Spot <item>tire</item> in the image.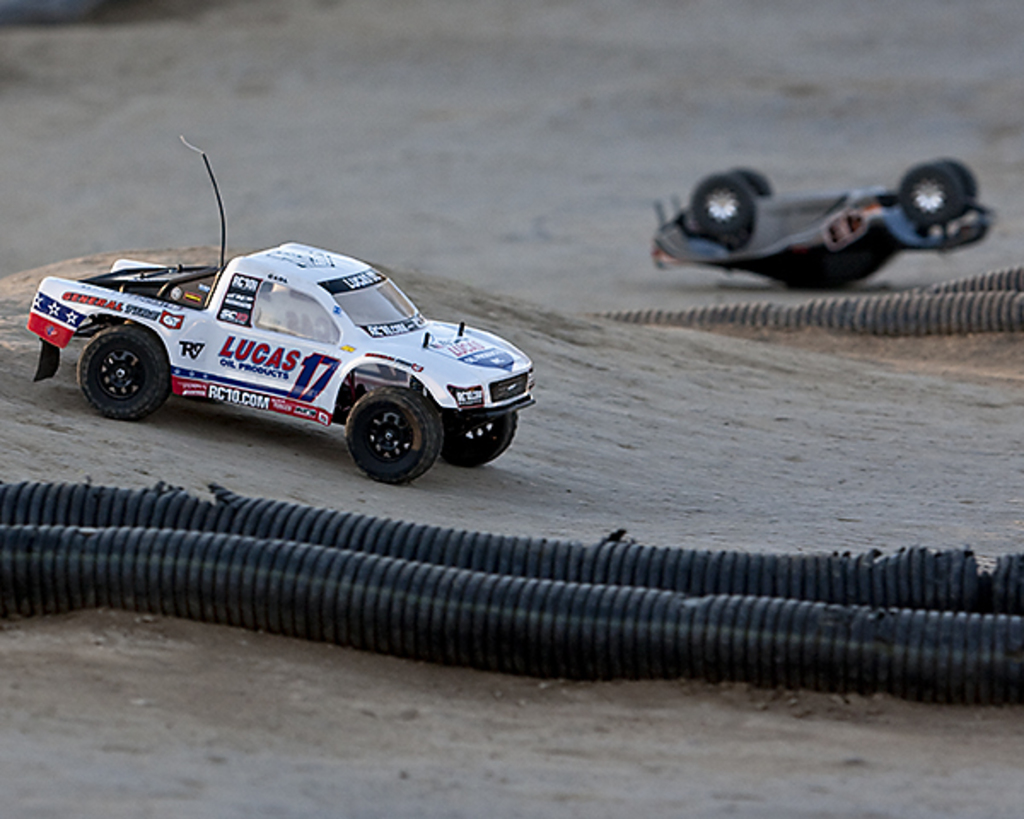
<item>tire</item> found at {"x1": 439, "y1": 411, "x2": 517, "y2": 466}.
